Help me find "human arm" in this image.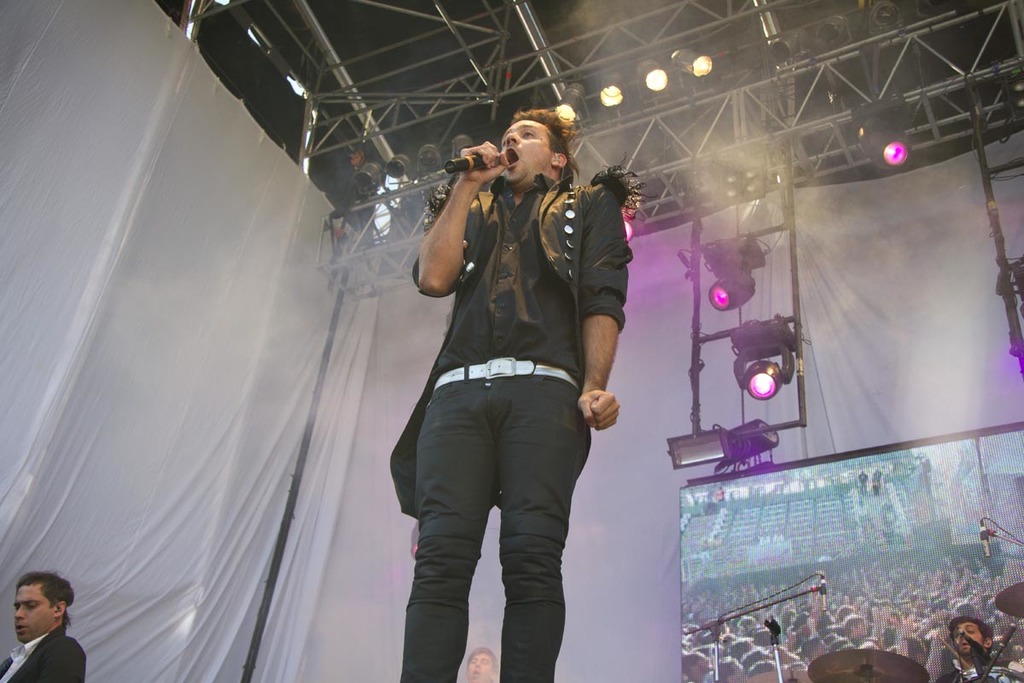
Found it: (x1=801, y1=581, x2=817, y2=620).
